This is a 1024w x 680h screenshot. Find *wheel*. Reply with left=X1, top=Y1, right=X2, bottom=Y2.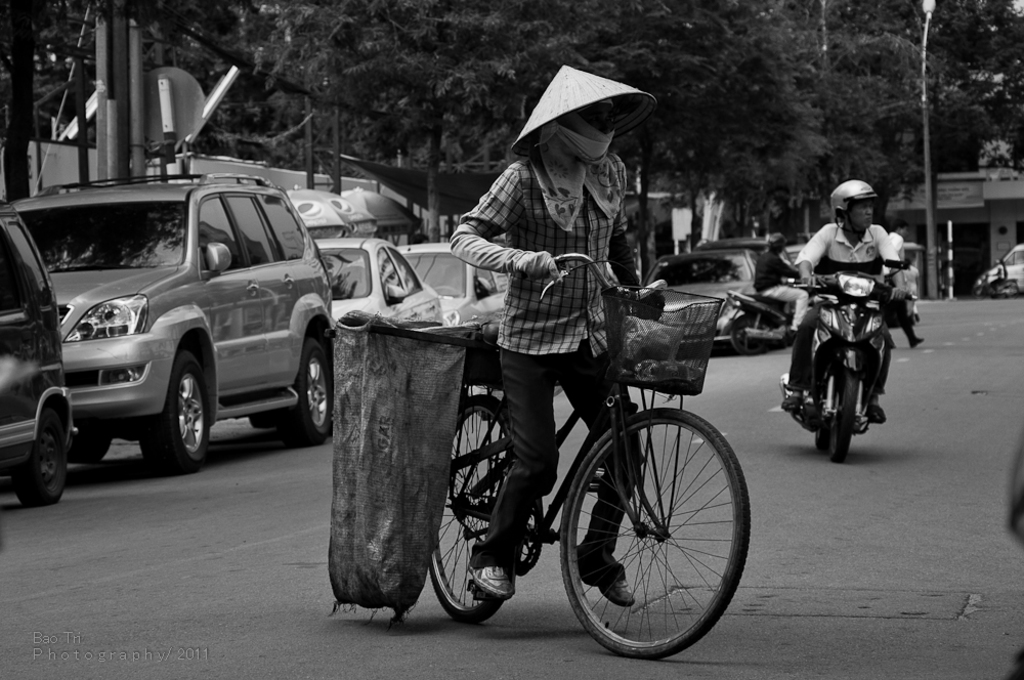
left=426, top=393, right=520, bottom=622.
